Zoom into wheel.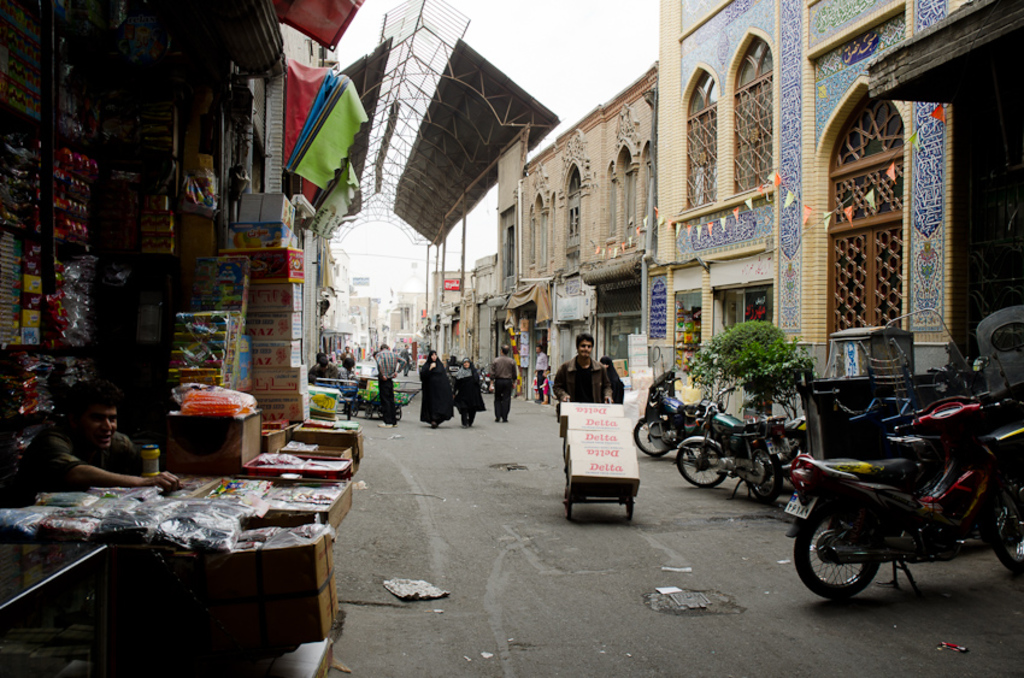
Zoom target: [396,407,400,420].
